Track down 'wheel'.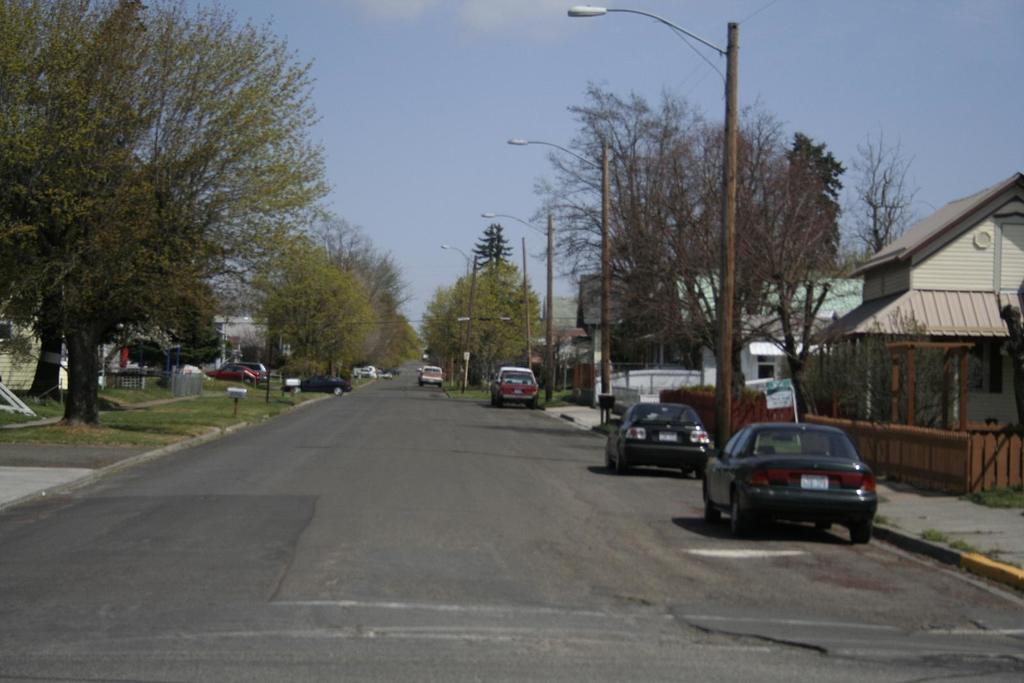
Tracked to bbox=(727, 491, 751, 532).
